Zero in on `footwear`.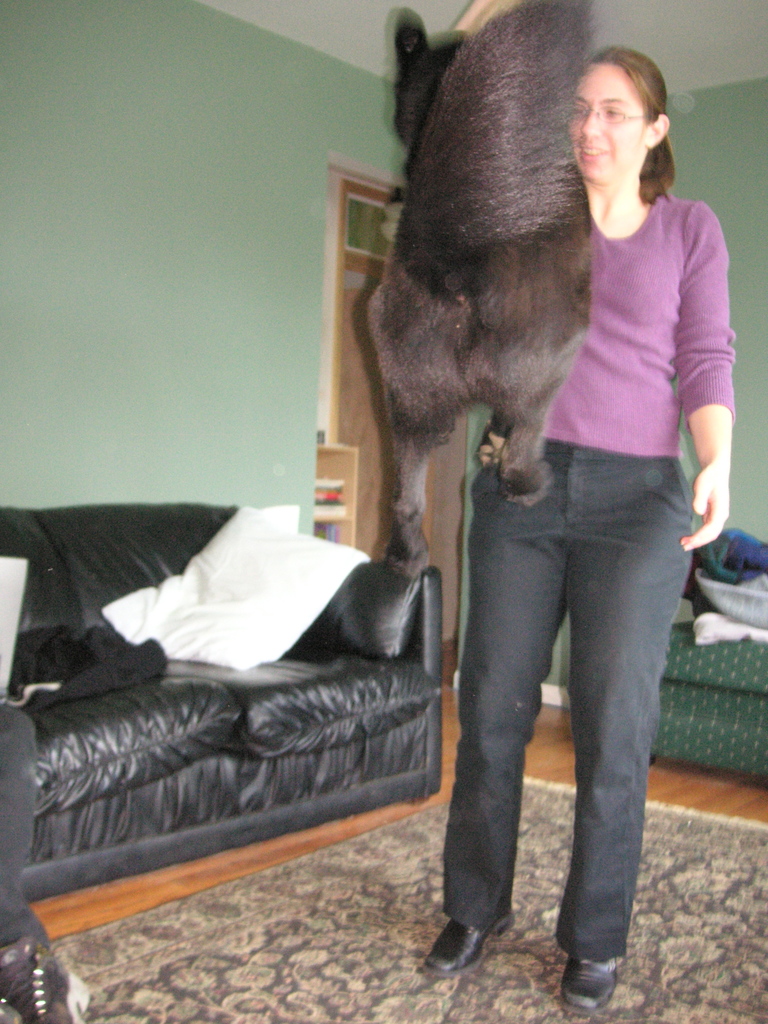
Zeroed in: bbox(435, 908, 513, 984).
